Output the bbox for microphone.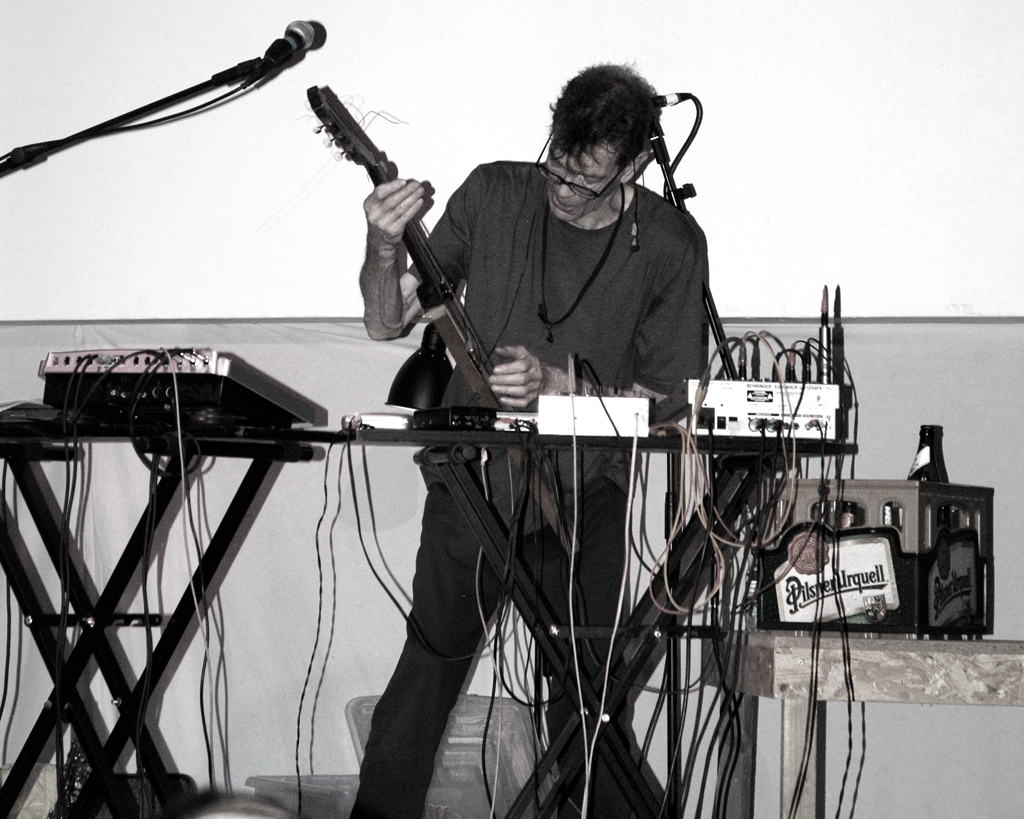
Rect(236, 13, 318, 93).
